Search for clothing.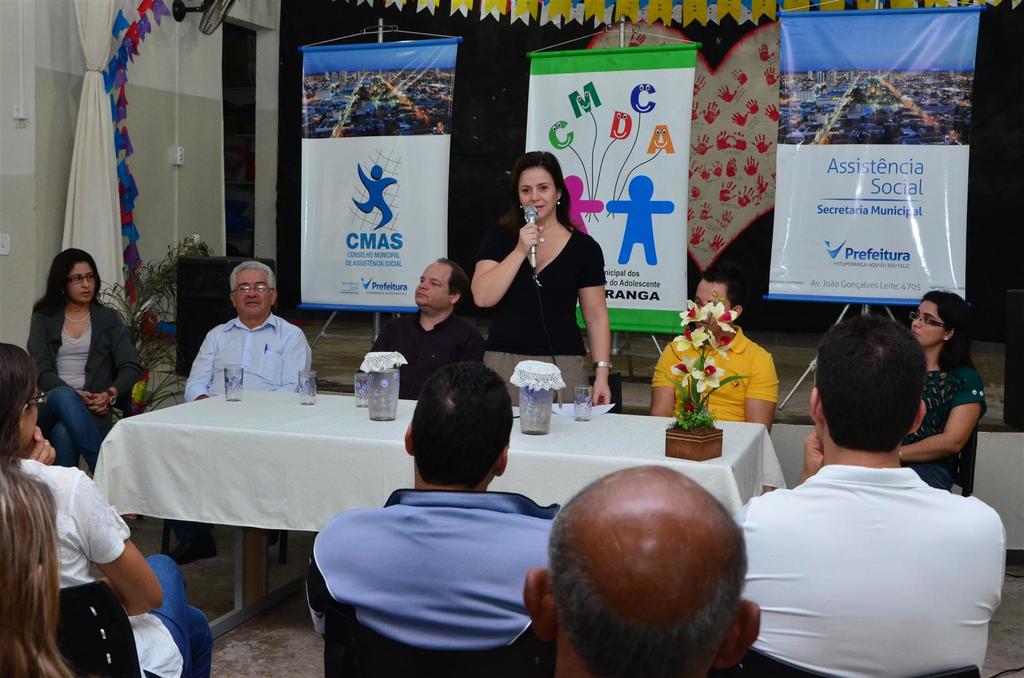
Found at 473/205/598/409.
